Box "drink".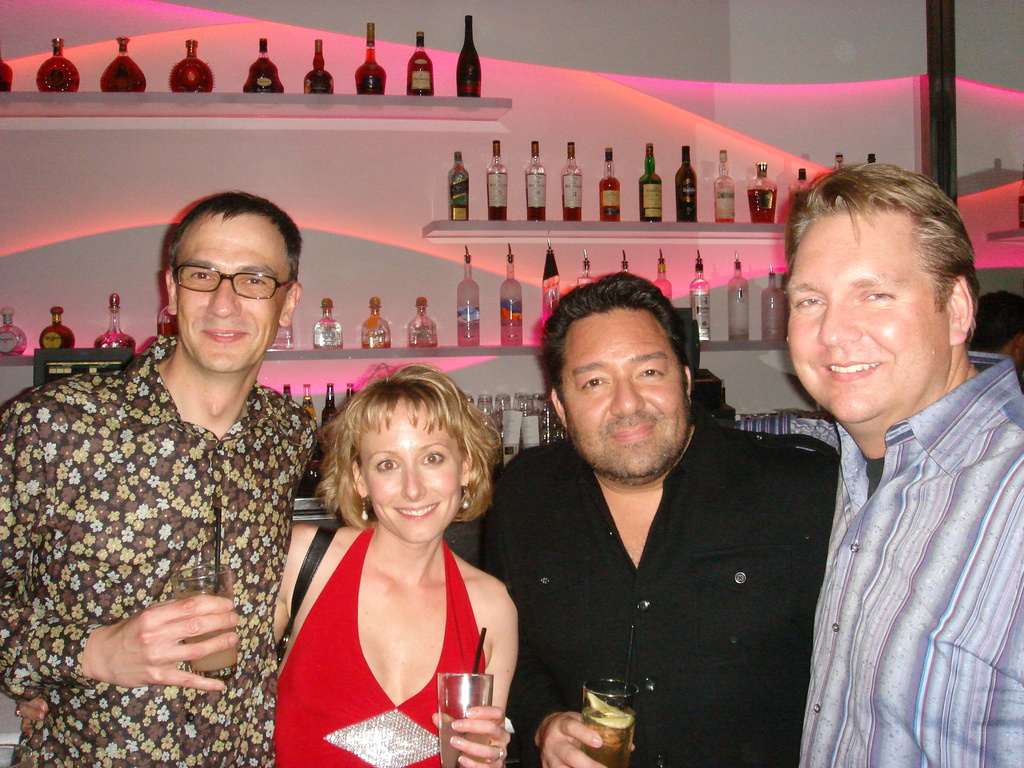
408/32/438/95.
